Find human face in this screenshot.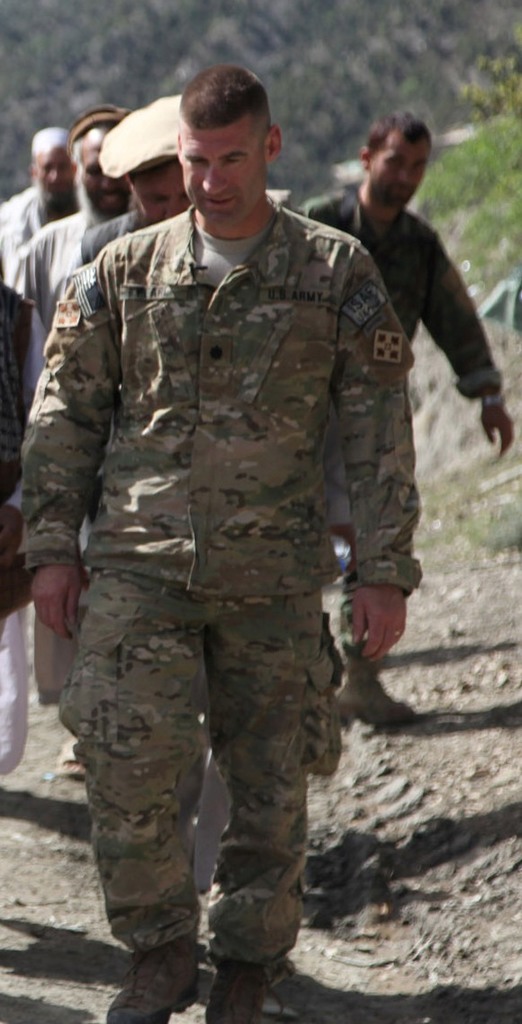
The bounding box for human face is {"left": 370, "top": 135, "right": 427, "bottom": 208}.
